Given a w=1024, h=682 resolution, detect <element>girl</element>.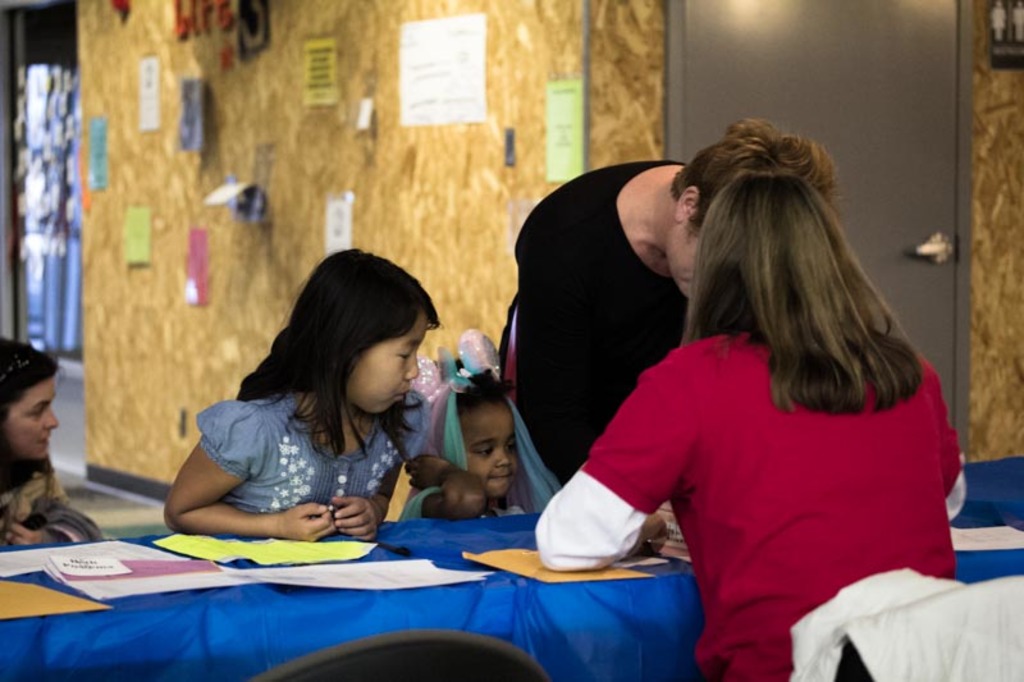
detection(161, 243, 431, 549).
